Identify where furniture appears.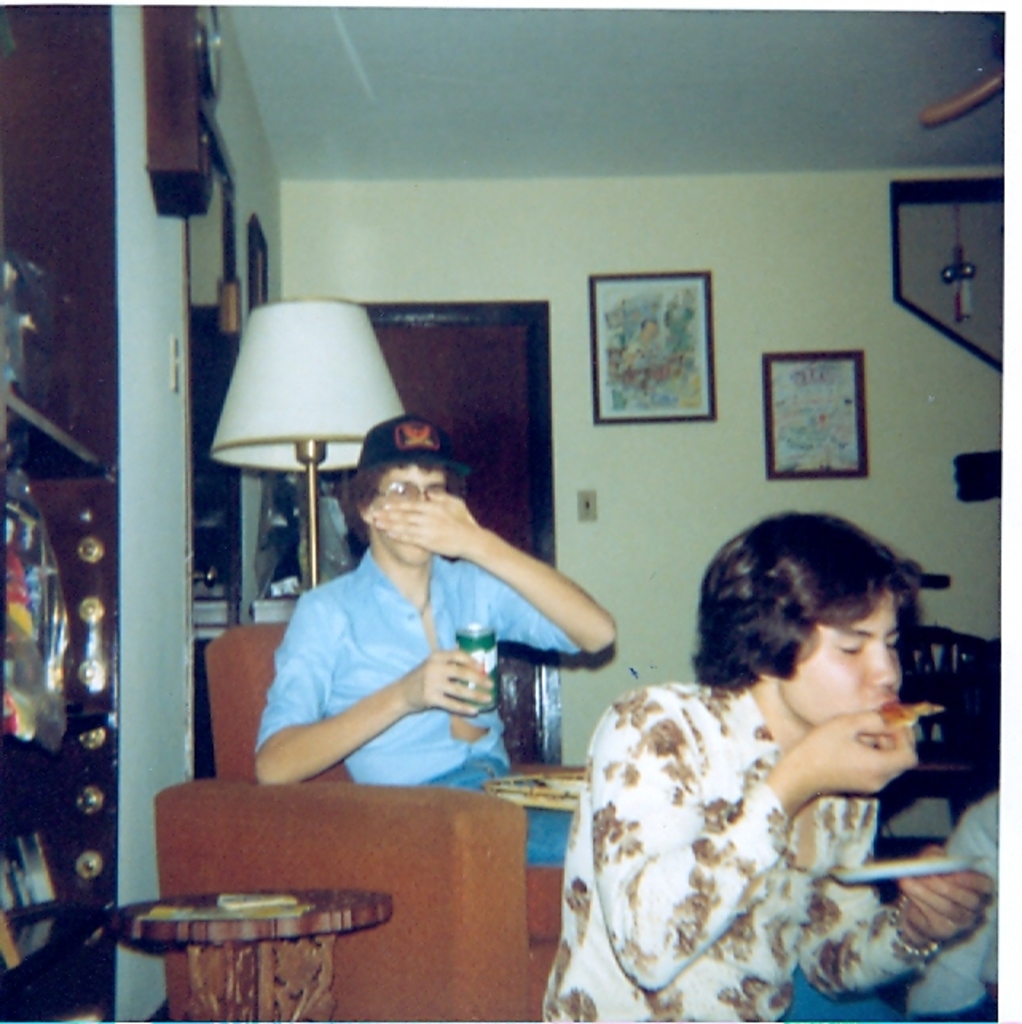
Appears at detection(0, 0, 120, 1022).
